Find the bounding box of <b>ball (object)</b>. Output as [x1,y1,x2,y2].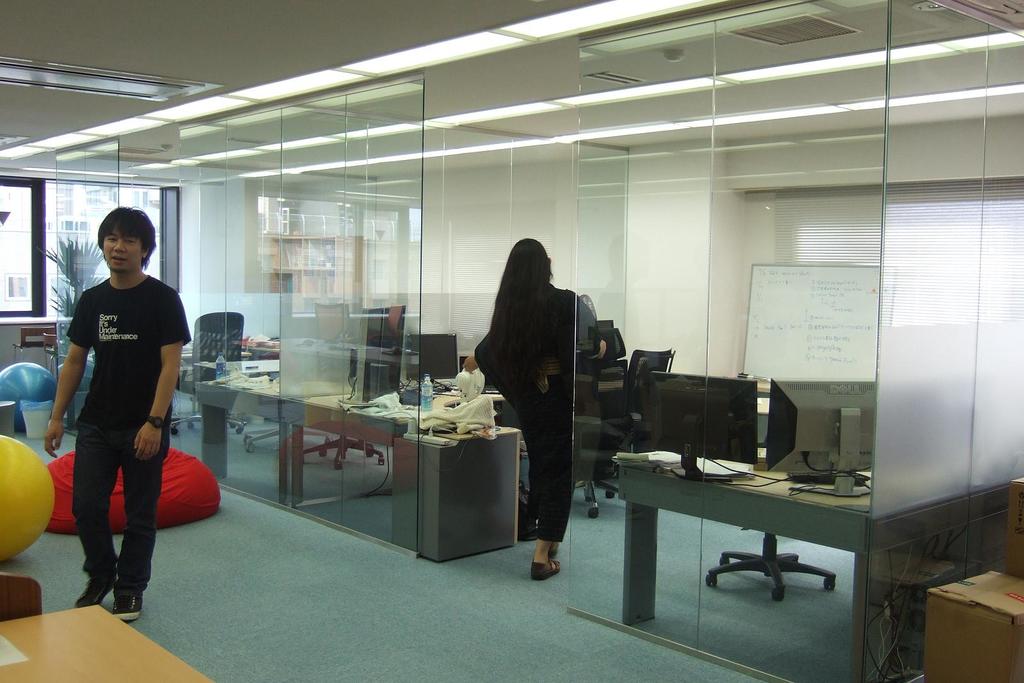
[0,364,57,408].
